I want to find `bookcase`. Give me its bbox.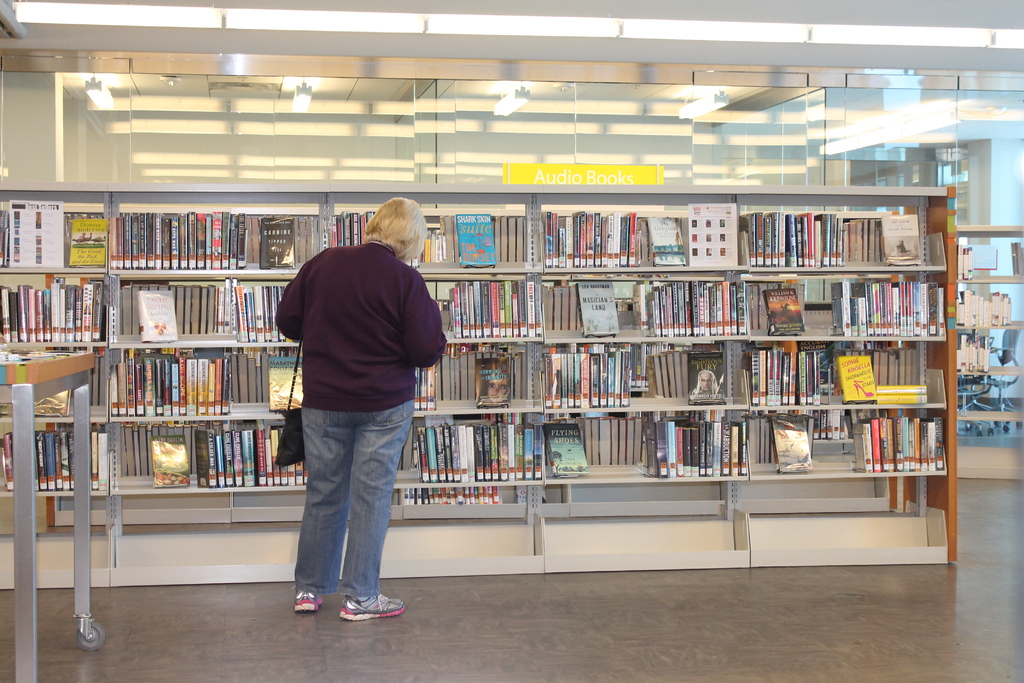
detection(0, 179, 958, 590).
